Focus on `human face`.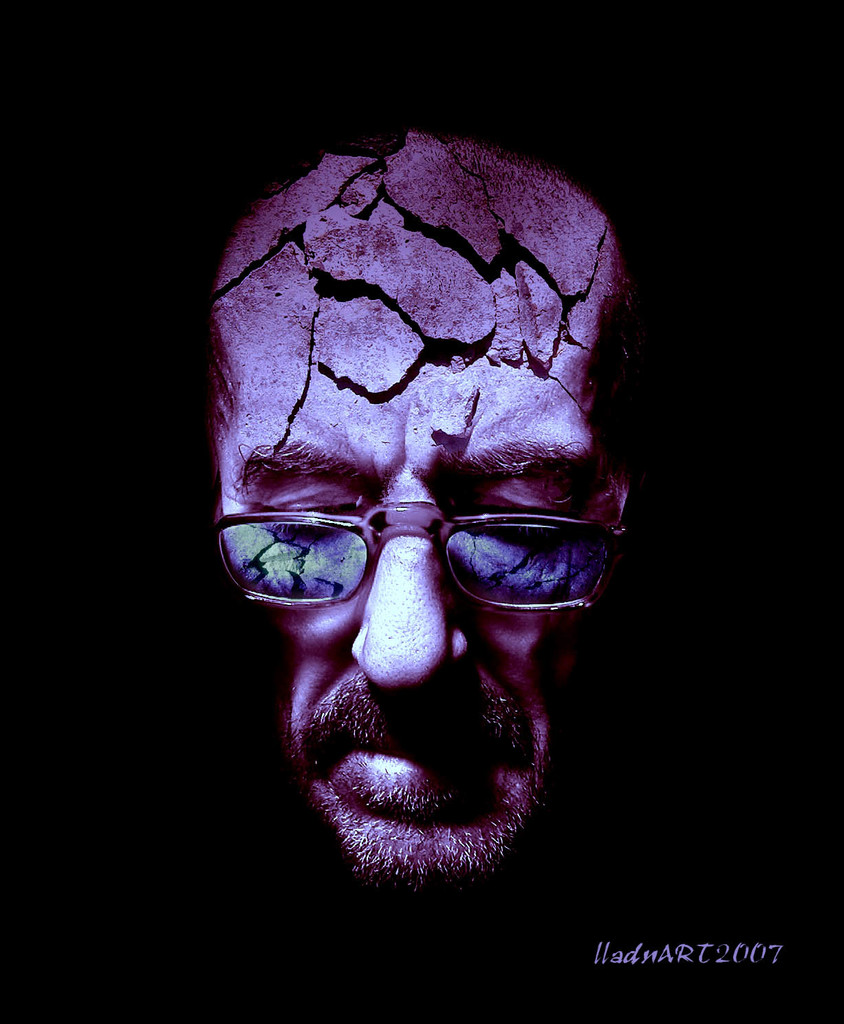
Focused at detection(208, 133, 638, 883).
